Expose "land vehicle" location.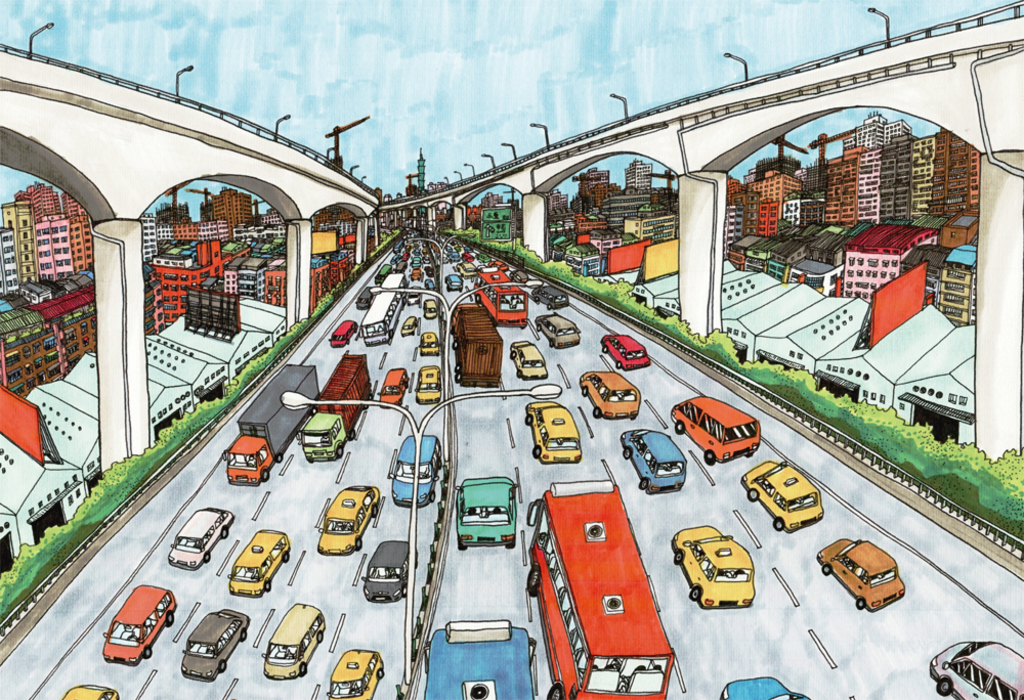
Exposed at [left=932, top=643, right=1023, bottom=699].
